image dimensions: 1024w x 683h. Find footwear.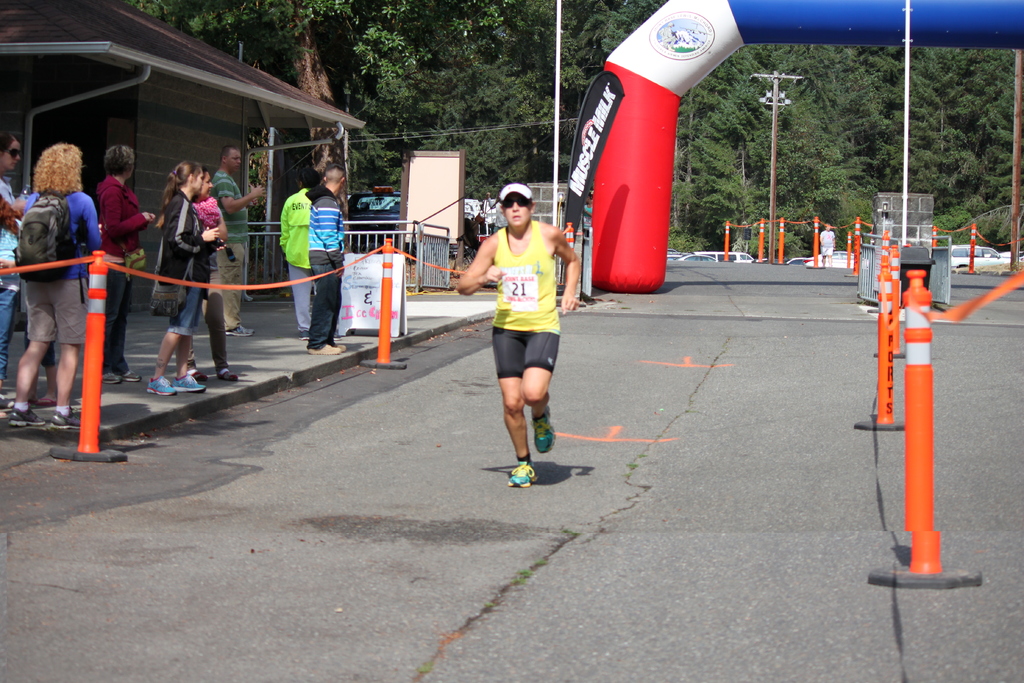
(left=298, top=330, right=308, bottom=340).
